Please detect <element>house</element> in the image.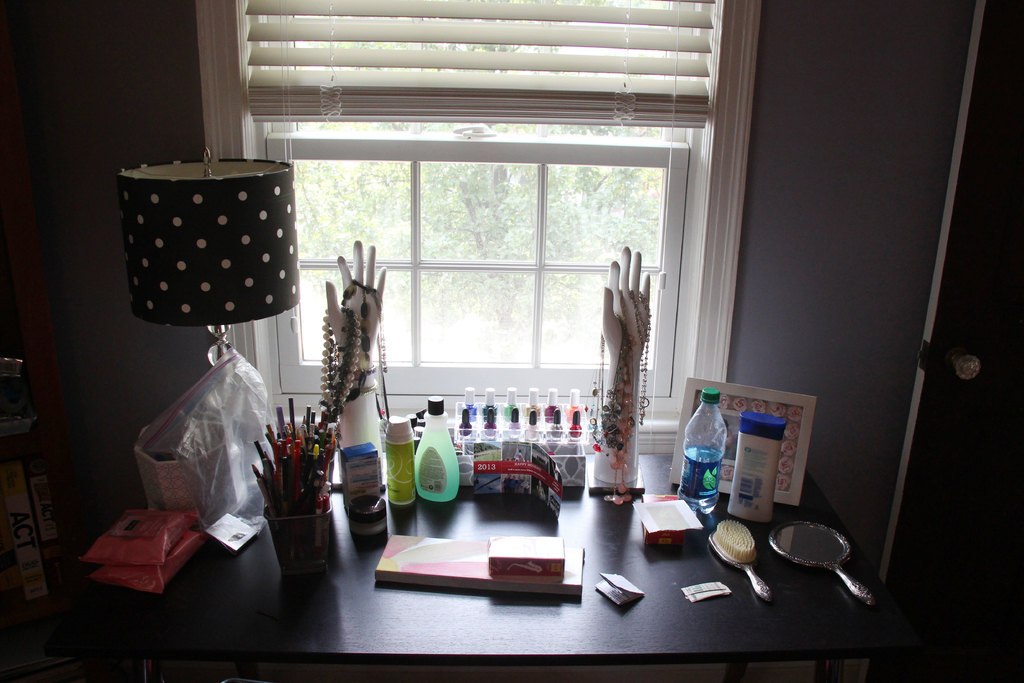
(0,0,1023,682).
